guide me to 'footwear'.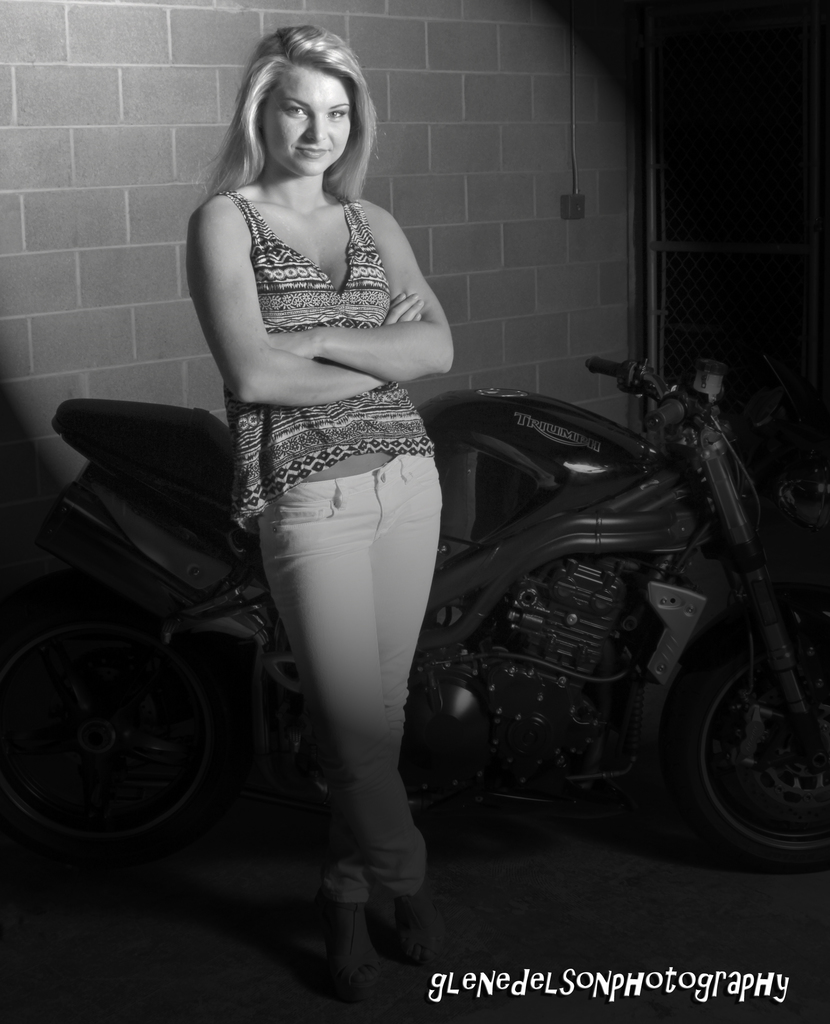
Guidance: <box>321,898,376,987</box>.
